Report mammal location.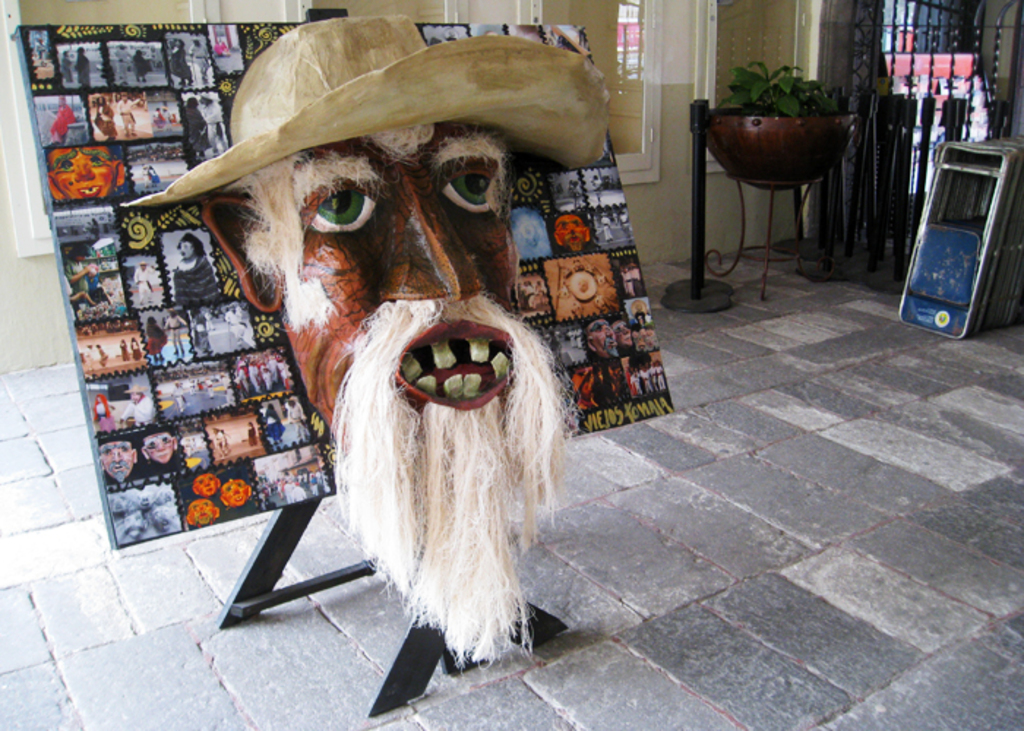
Report: <bbox>613, 319, 632, 351</bbox>.
